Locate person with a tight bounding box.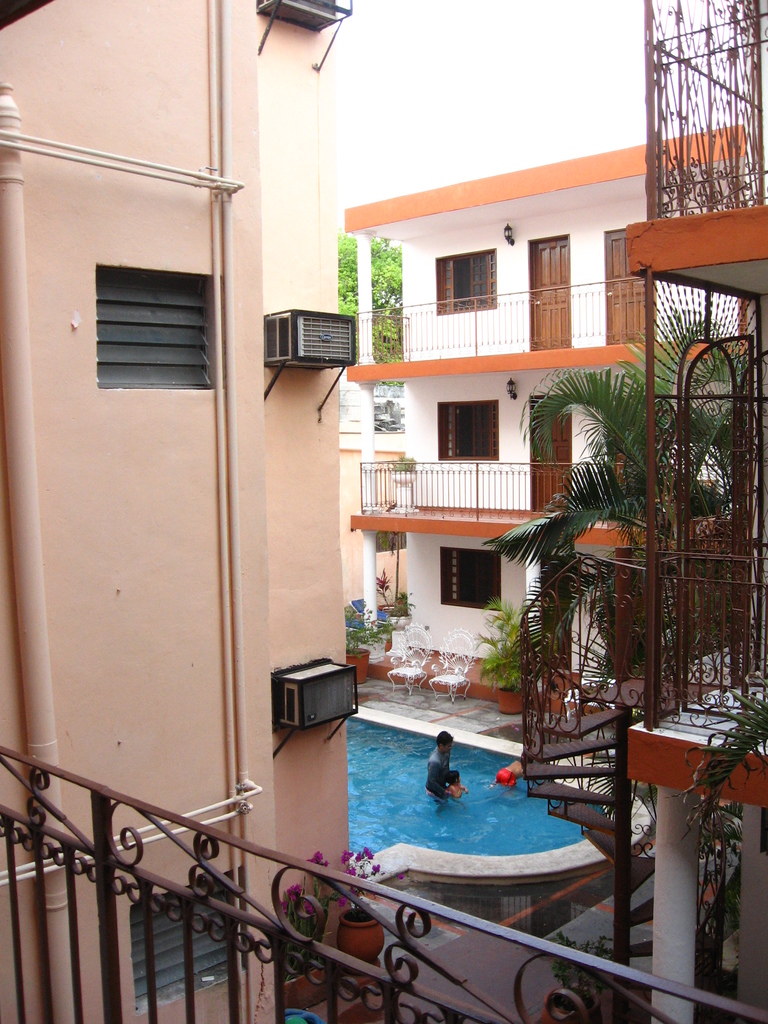
BBox(424, 721, 464, 808).
